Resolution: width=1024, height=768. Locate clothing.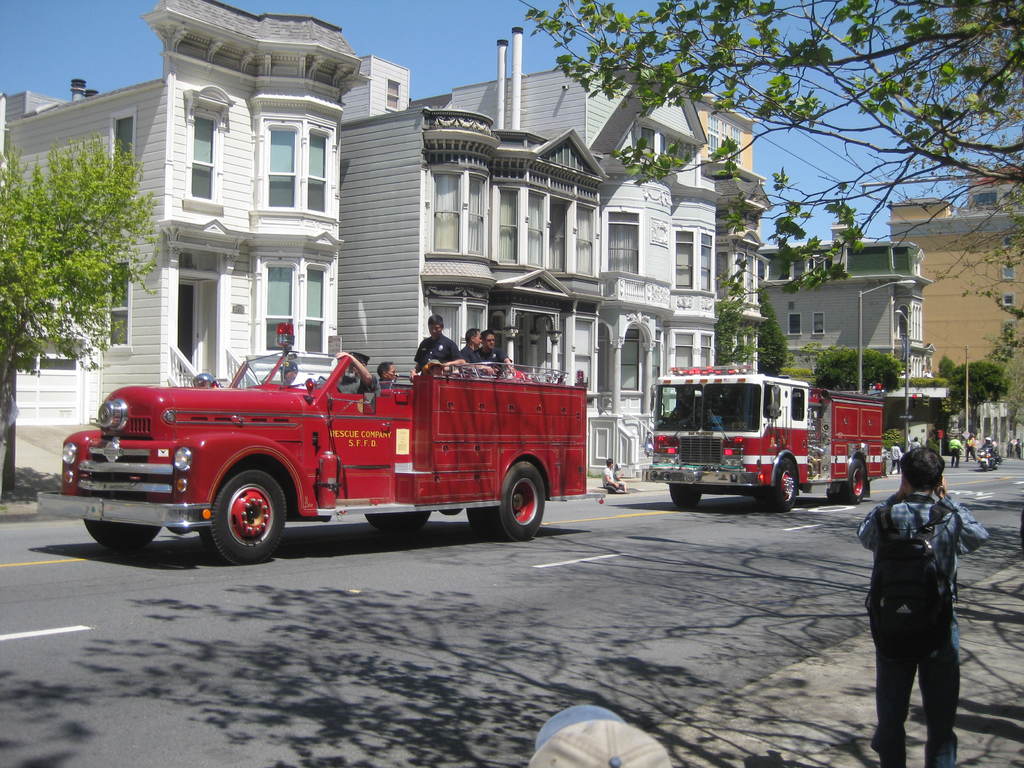
locate(963, 438, 971, 460).
